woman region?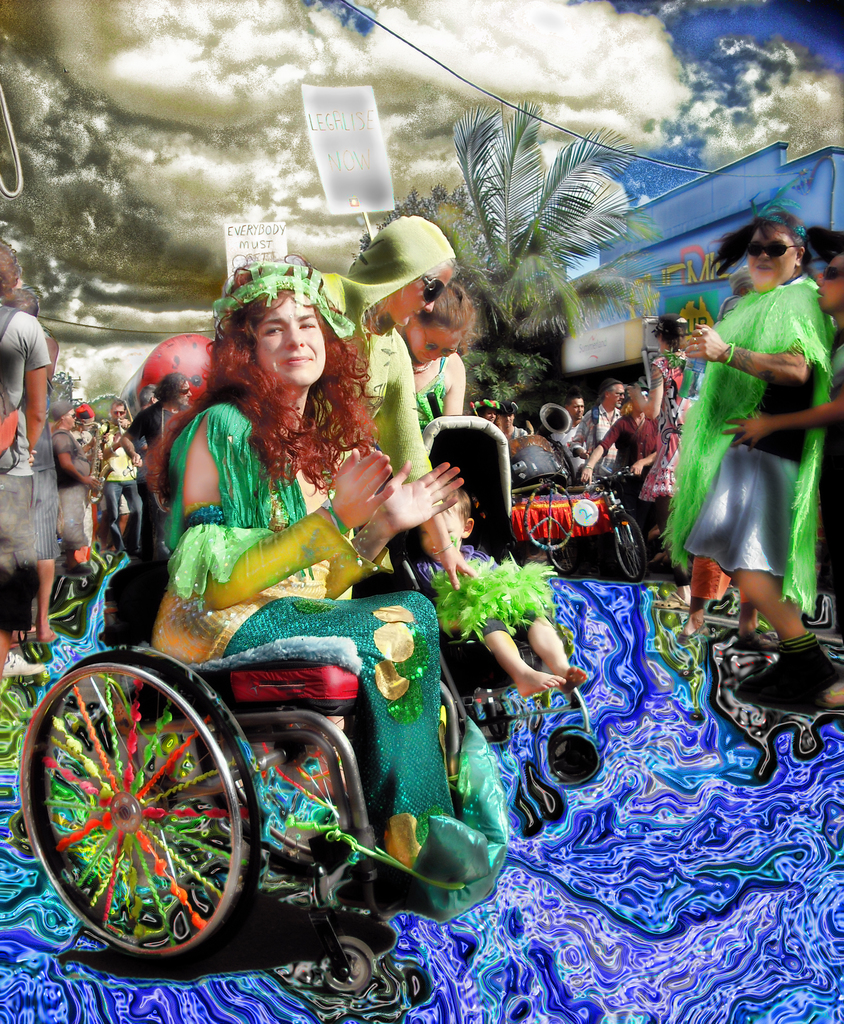
(668, 209, 824, 672)
